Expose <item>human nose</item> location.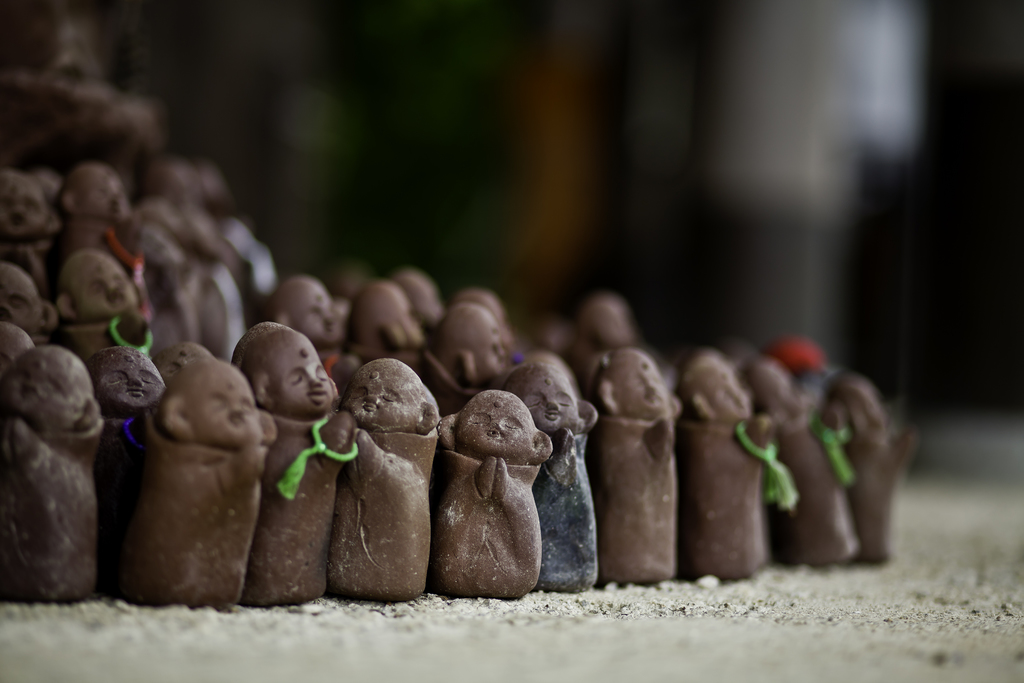
Exposed at pyautogui.locateOnScreen(107, 279, 124, 295).
